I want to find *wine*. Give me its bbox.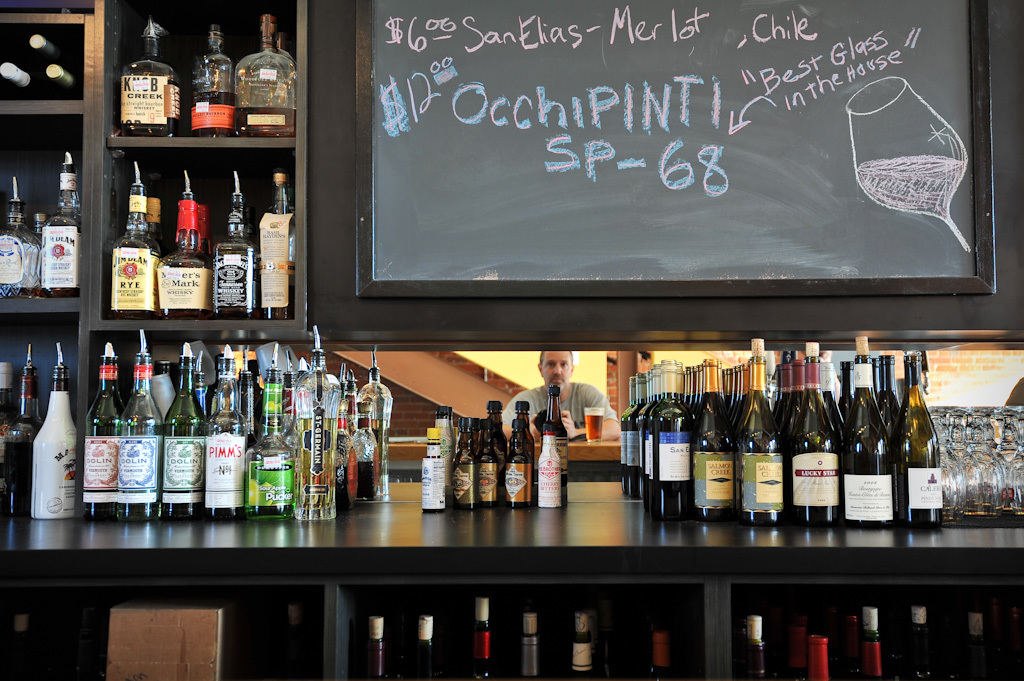
147/192/158/249.
